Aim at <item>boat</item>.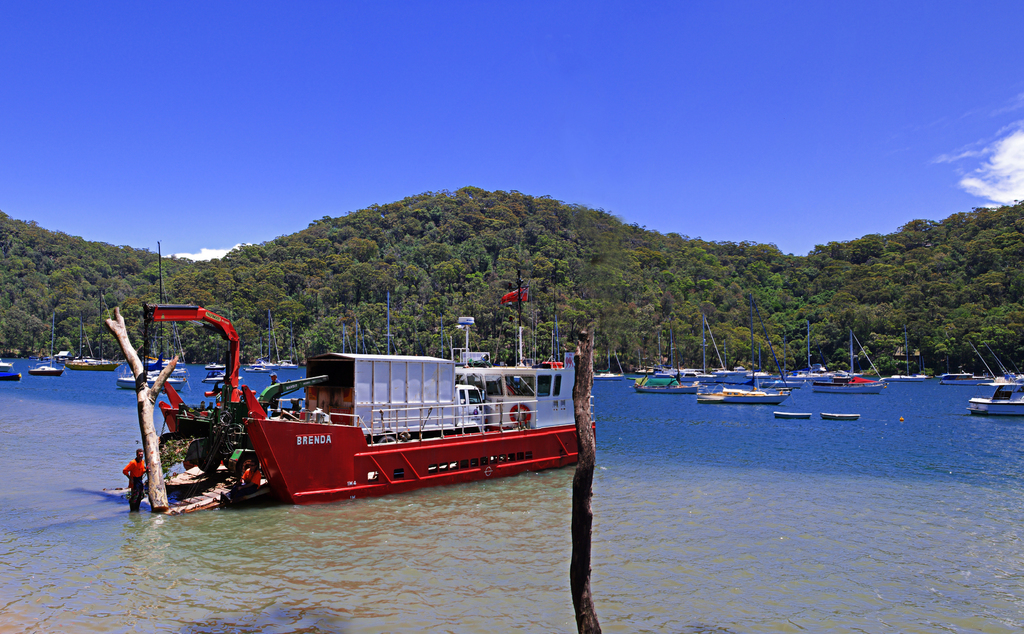
Aimed at bbox(29, 361, 58, 374).
